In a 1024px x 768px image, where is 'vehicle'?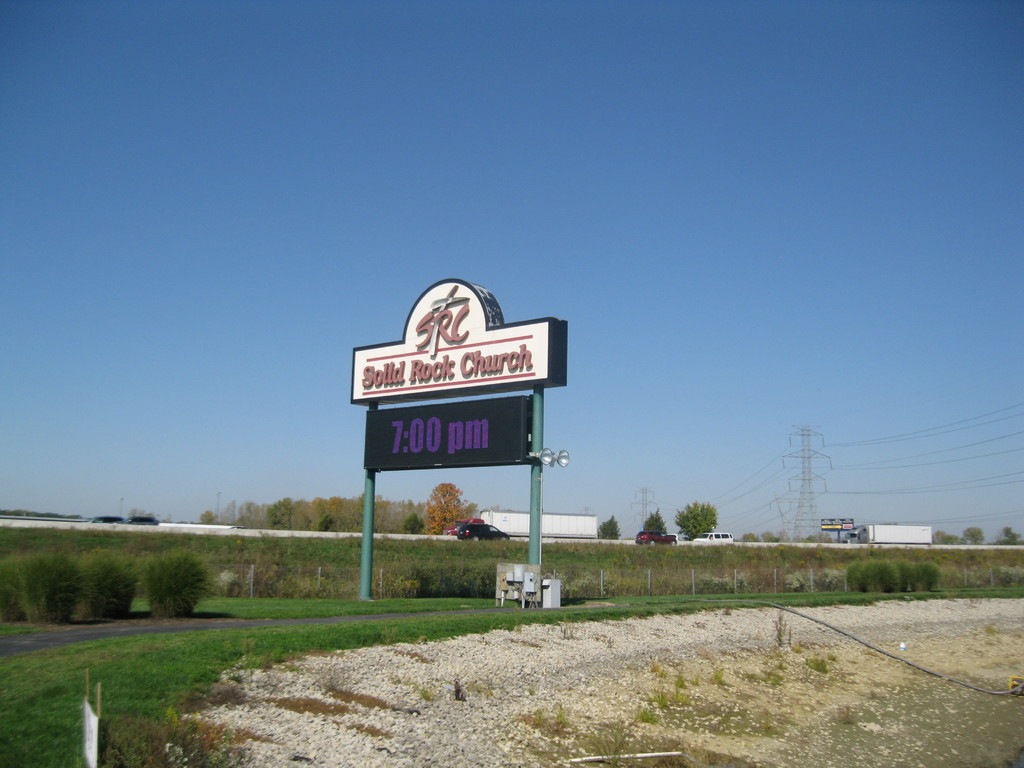
696,532,732,545.
